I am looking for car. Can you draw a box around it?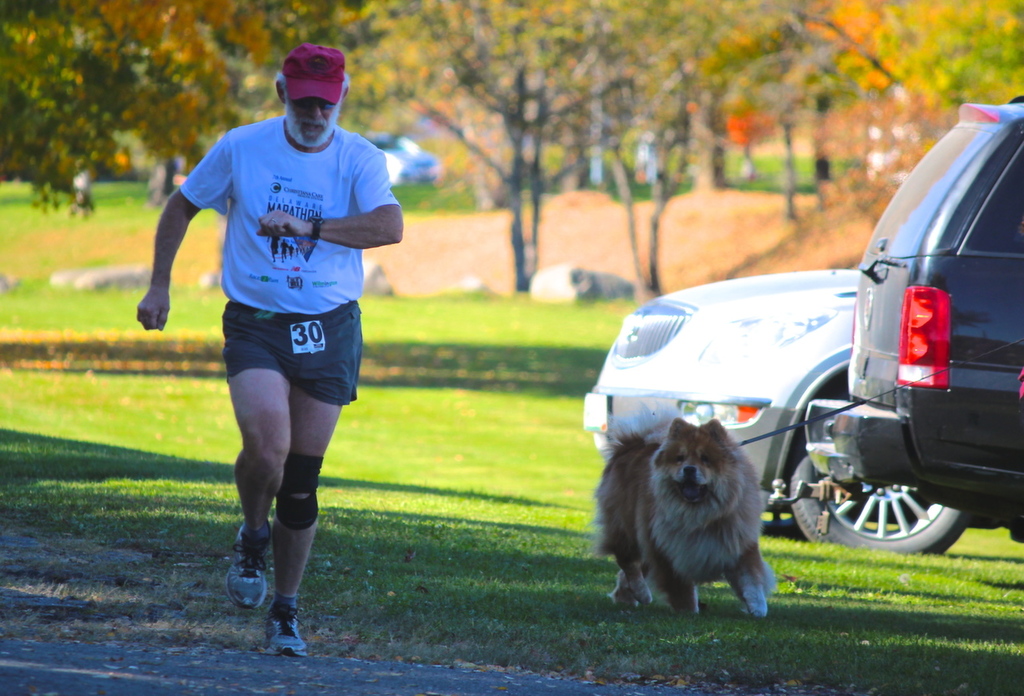
Sure, the bounding box is [left=584, top=269, right=970, bottom=554].
